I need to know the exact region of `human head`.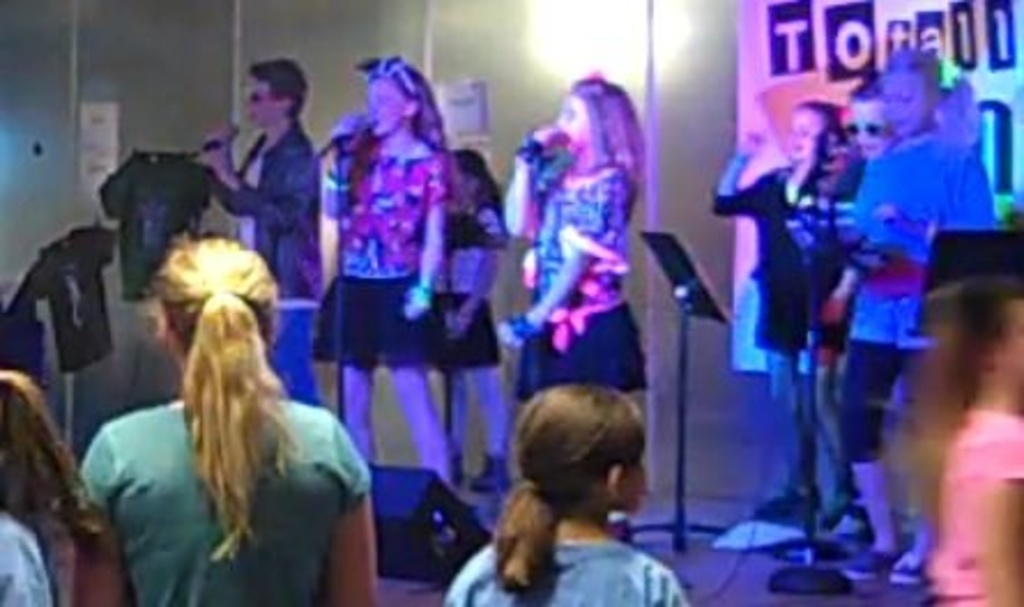
Region: detection(557, 78, 640, 152).
